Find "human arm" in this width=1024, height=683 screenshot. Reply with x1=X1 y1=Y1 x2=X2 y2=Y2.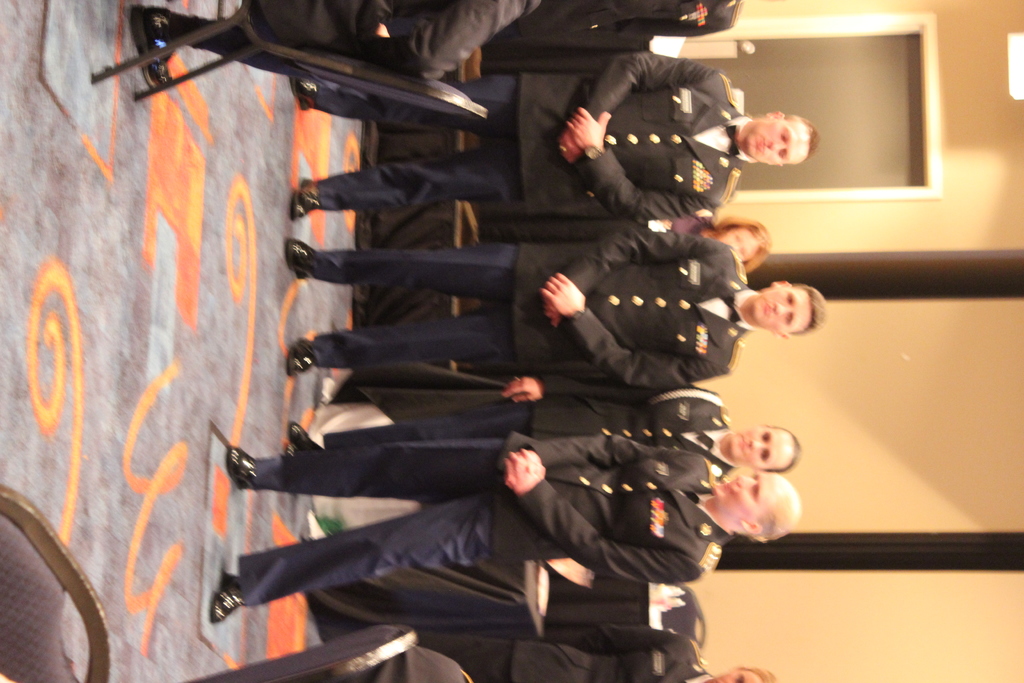
x1=544 y1=212 x2=721 y2=331.
